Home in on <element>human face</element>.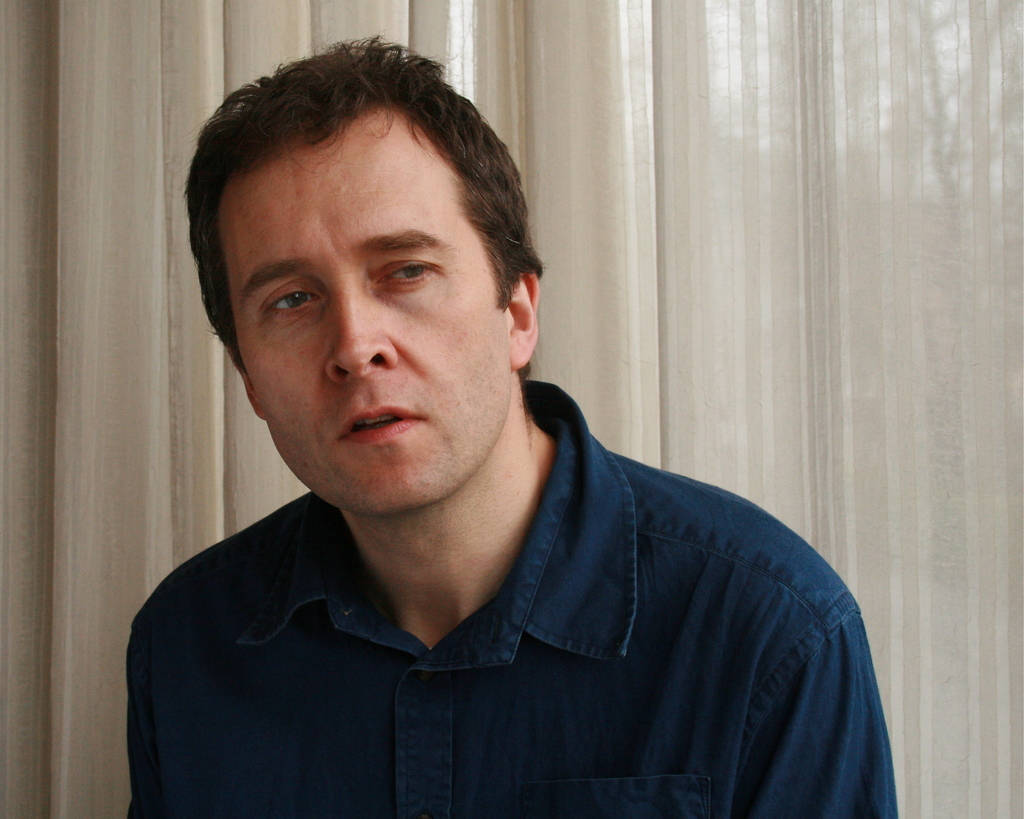
Homed in at 216,105,510,515.
